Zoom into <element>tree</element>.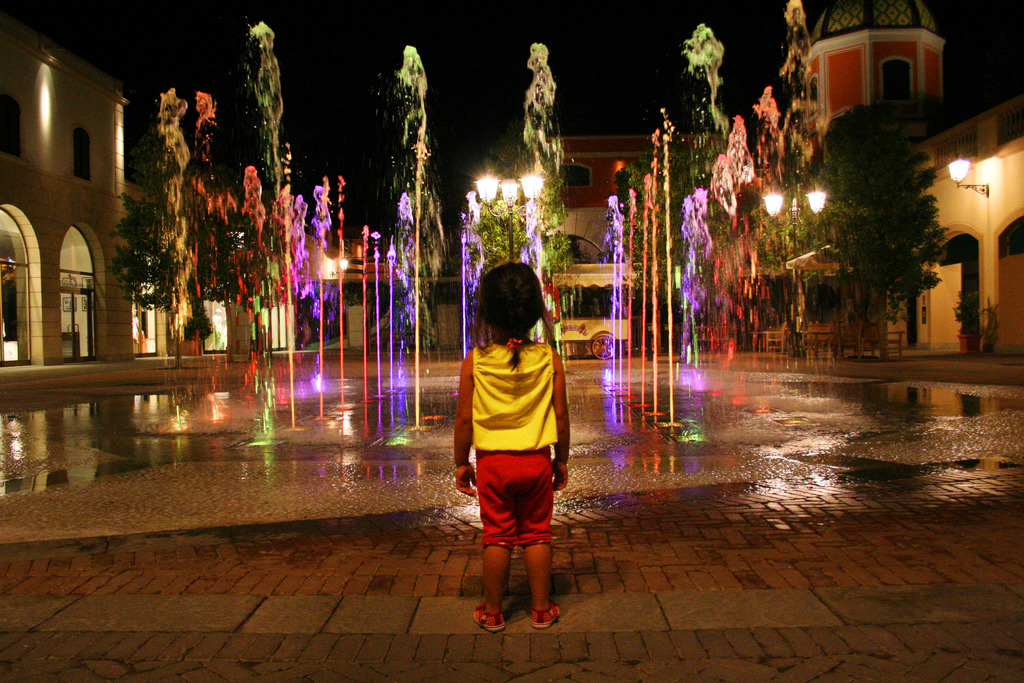
Zoom target: box(107, 192, 180, 356).
